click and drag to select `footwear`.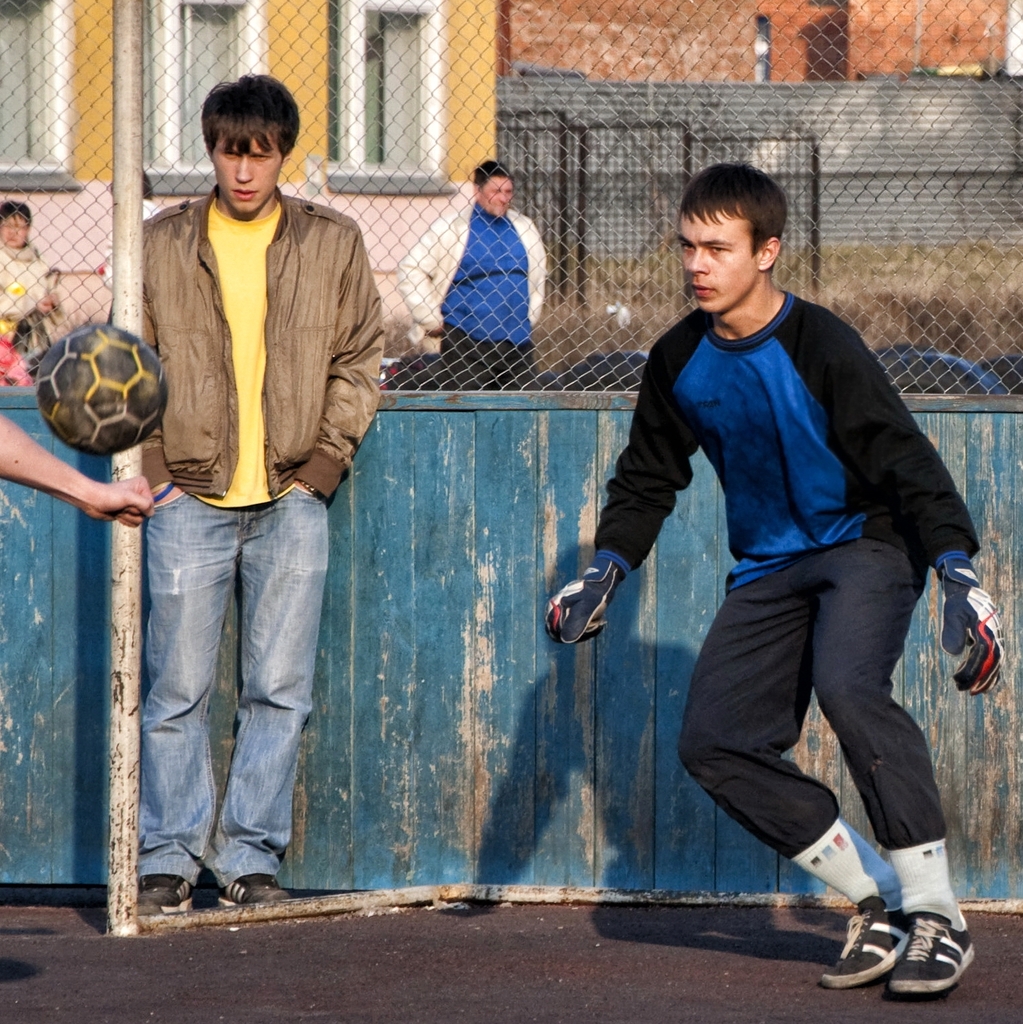
Selection: [131, 866, 194, 918].
